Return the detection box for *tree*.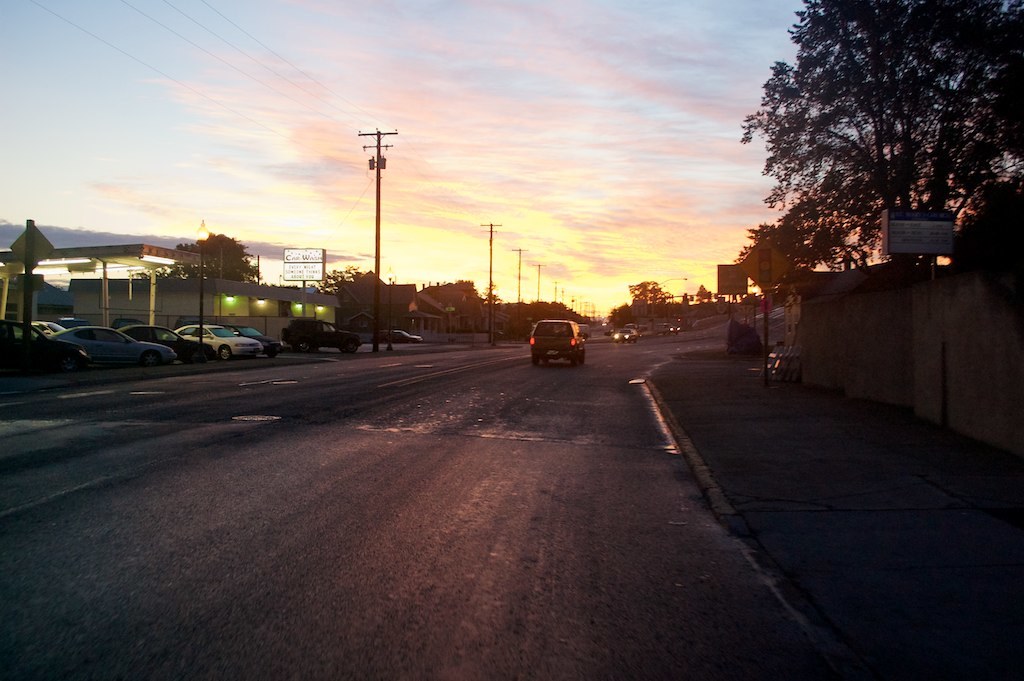
<region>743, 3, 998, 283</region>.
